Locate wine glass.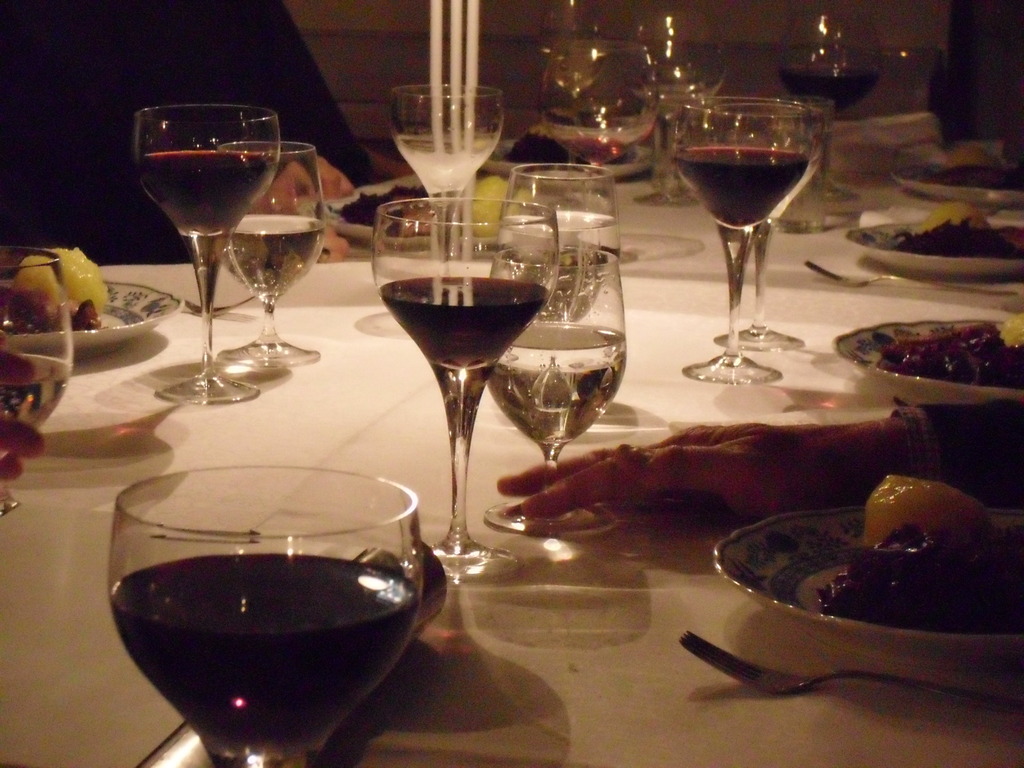
Bounding box: (x1=107, y1=460, x2=424, y2=767).
